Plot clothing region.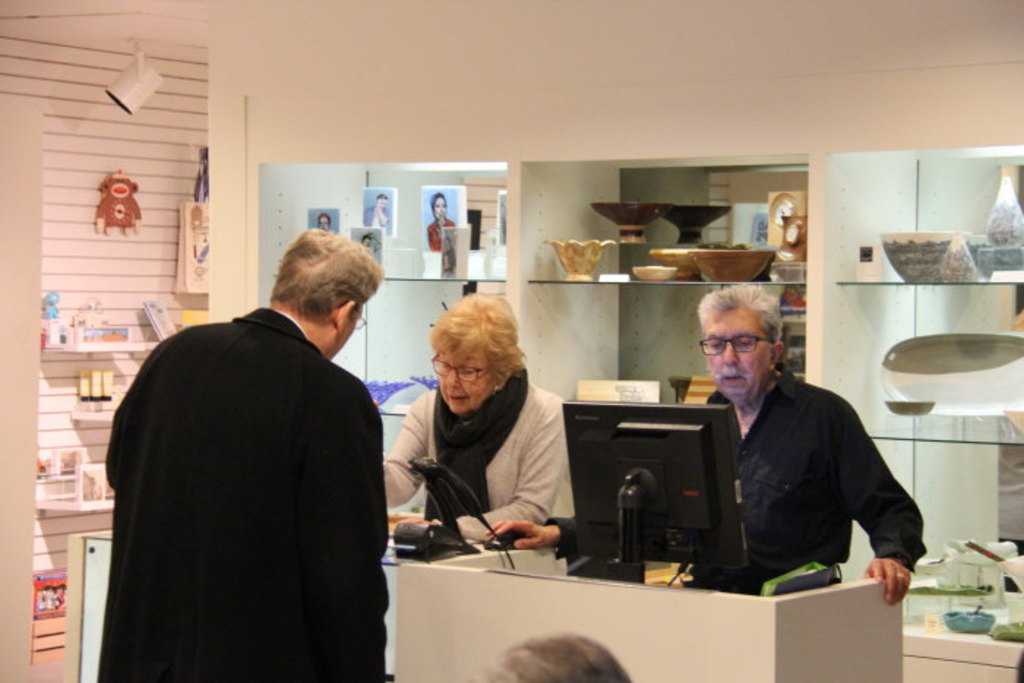
Plotted at <region>380, 366, 575, 541</region>.
